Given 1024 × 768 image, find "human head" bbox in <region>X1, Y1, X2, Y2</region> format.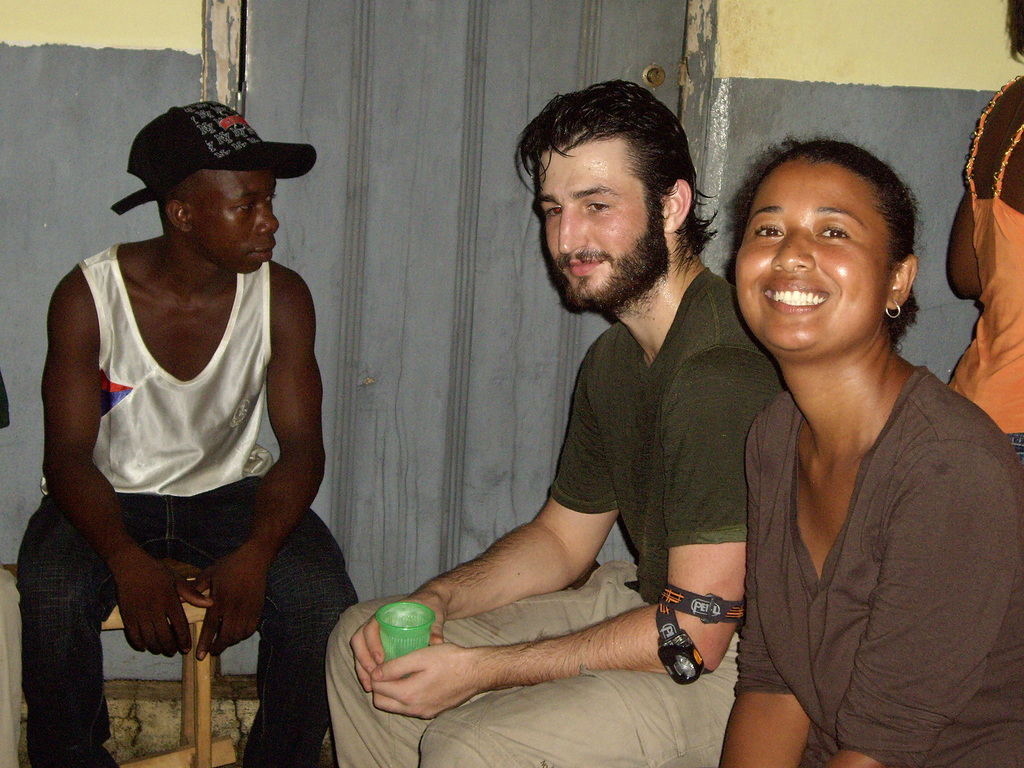
<region>733, 135, 919, 360</region>.
